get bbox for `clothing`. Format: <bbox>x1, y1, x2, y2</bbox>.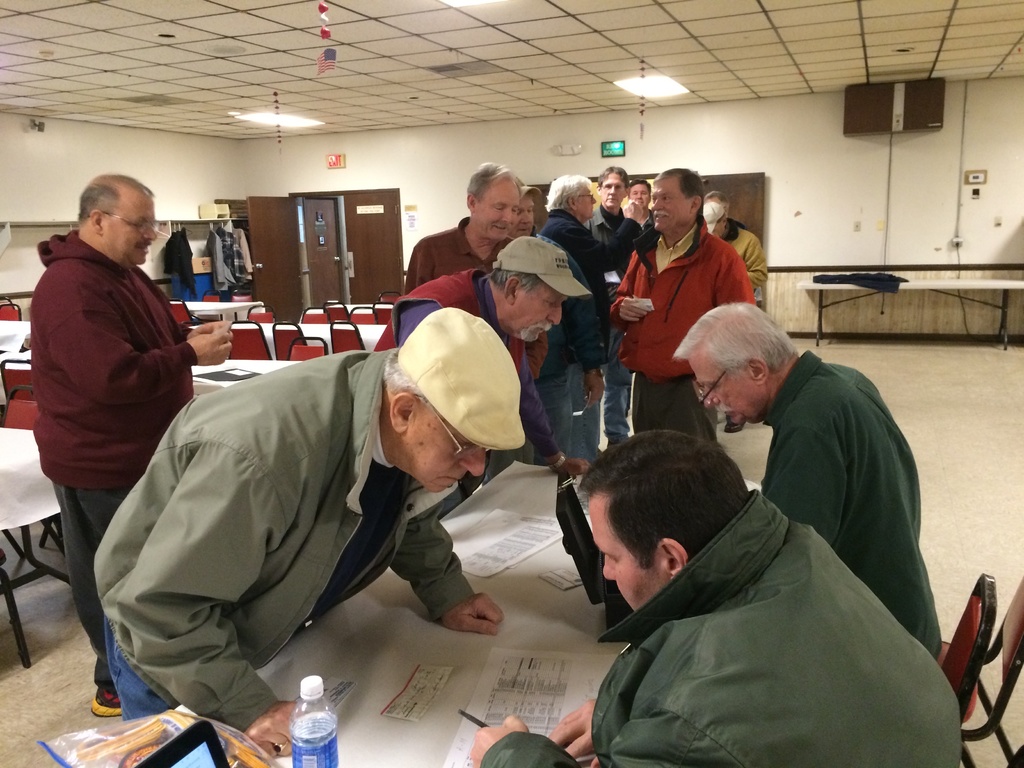
<bbox>205, 236, 225, 291</bbox>.
